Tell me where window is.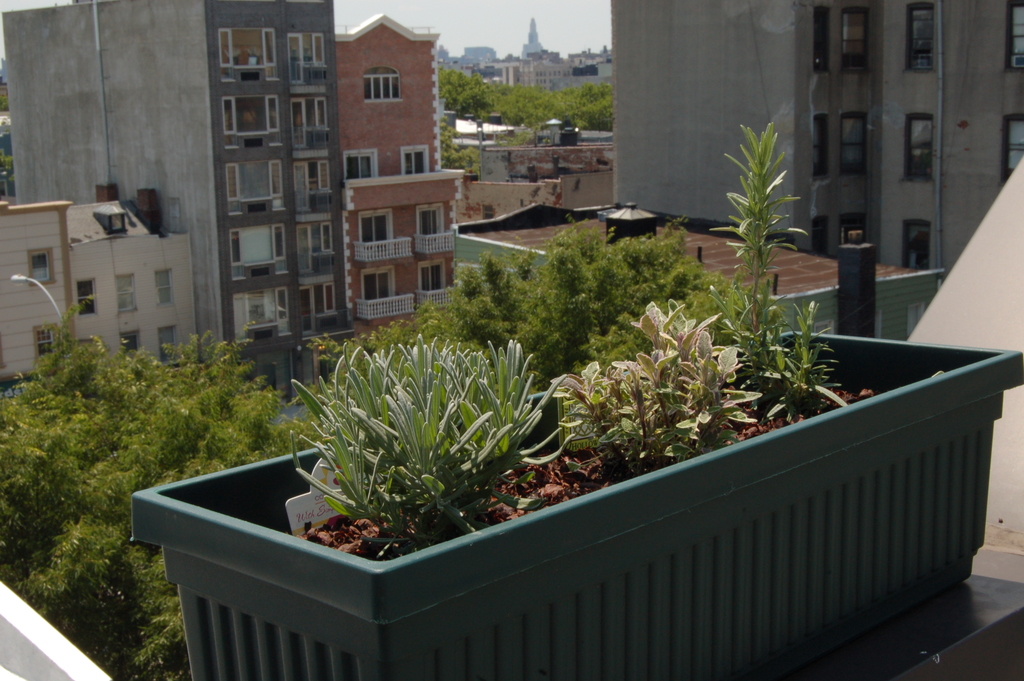
window is at select_region(814, 116, 831, 179).
